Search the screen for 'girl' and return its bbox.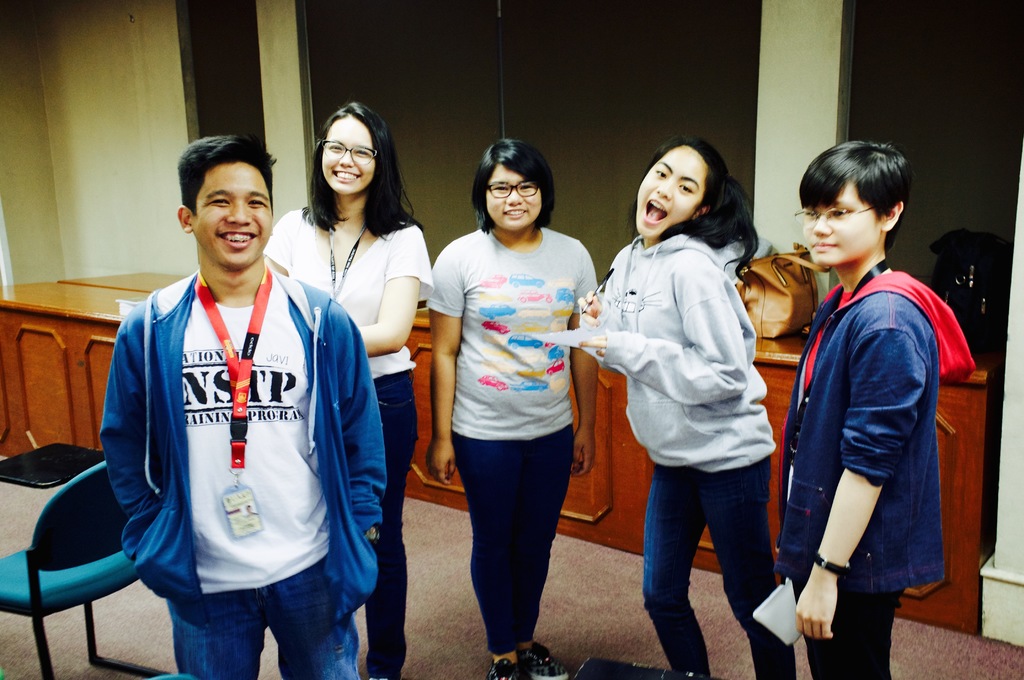
Found: <bbox>425, 134, 605, 679</bbox>.
